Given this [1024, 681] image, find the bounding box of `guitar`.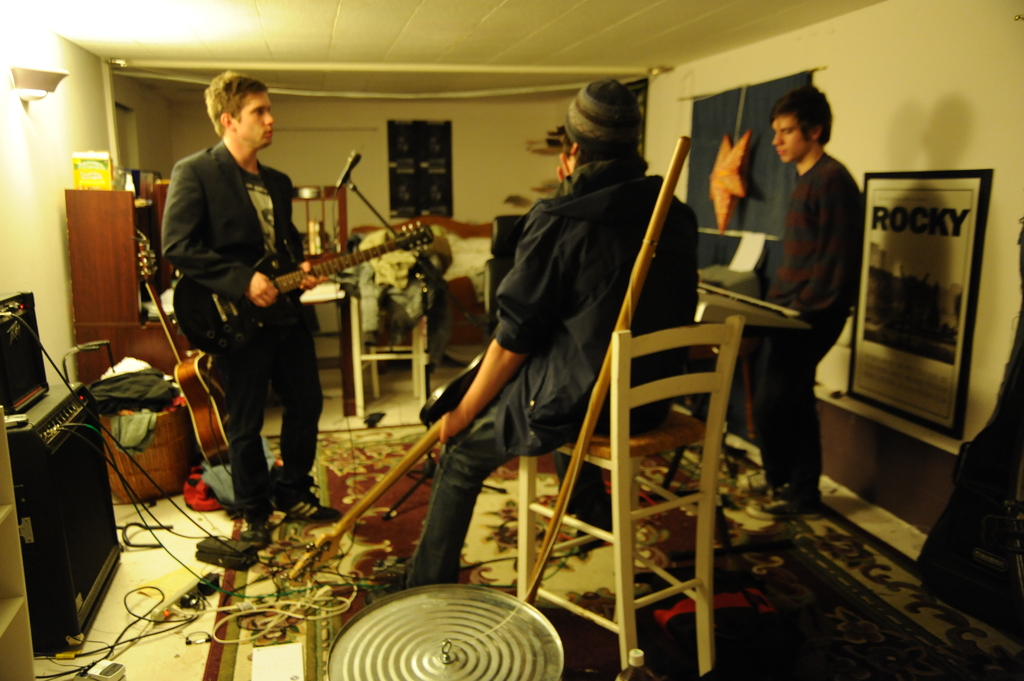
172 220 432 357.
